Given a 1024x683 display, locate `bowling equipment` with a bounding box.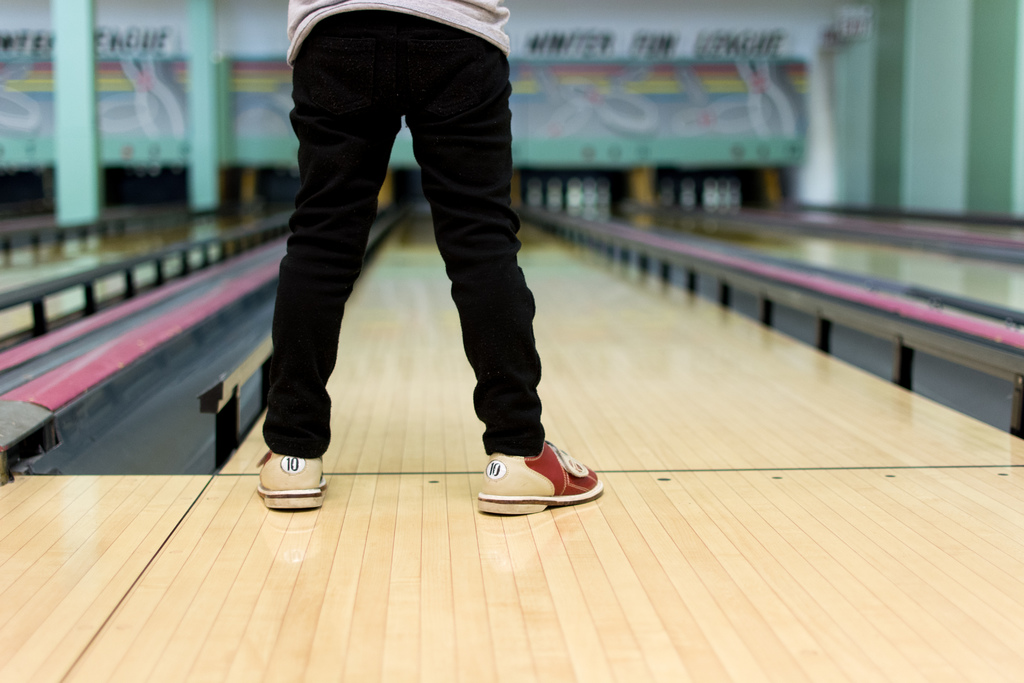
Located: select_region(123, 50, 188, 140).
